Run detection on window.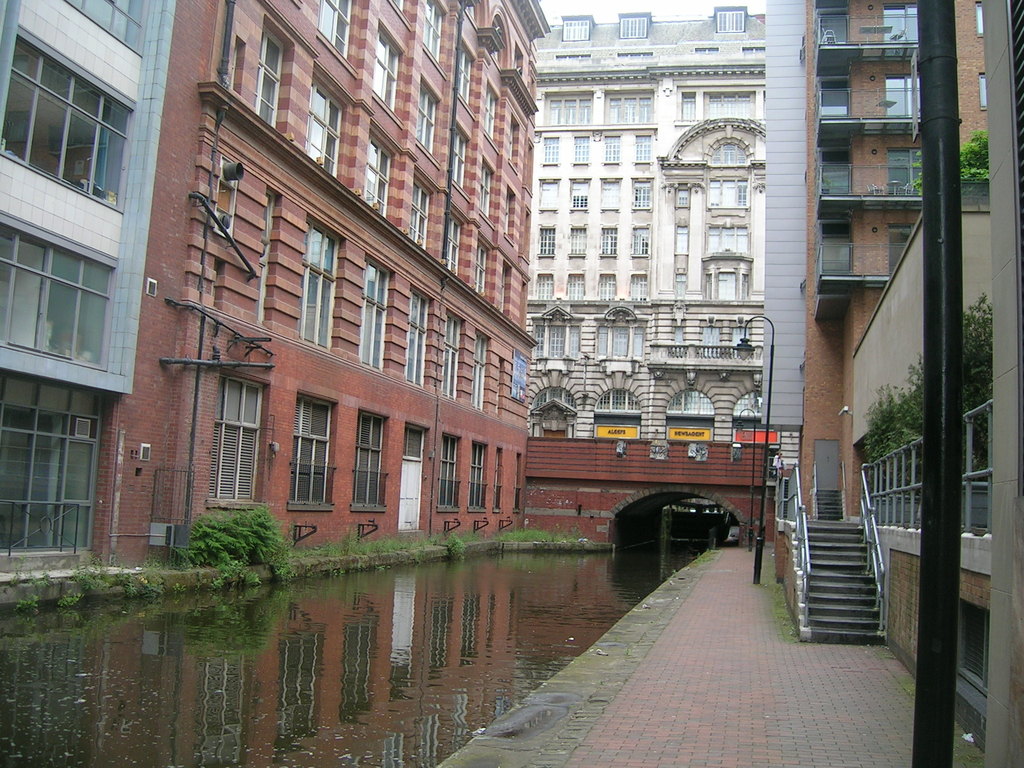
Result: left=541, top=89, right=593, bottom=124.
